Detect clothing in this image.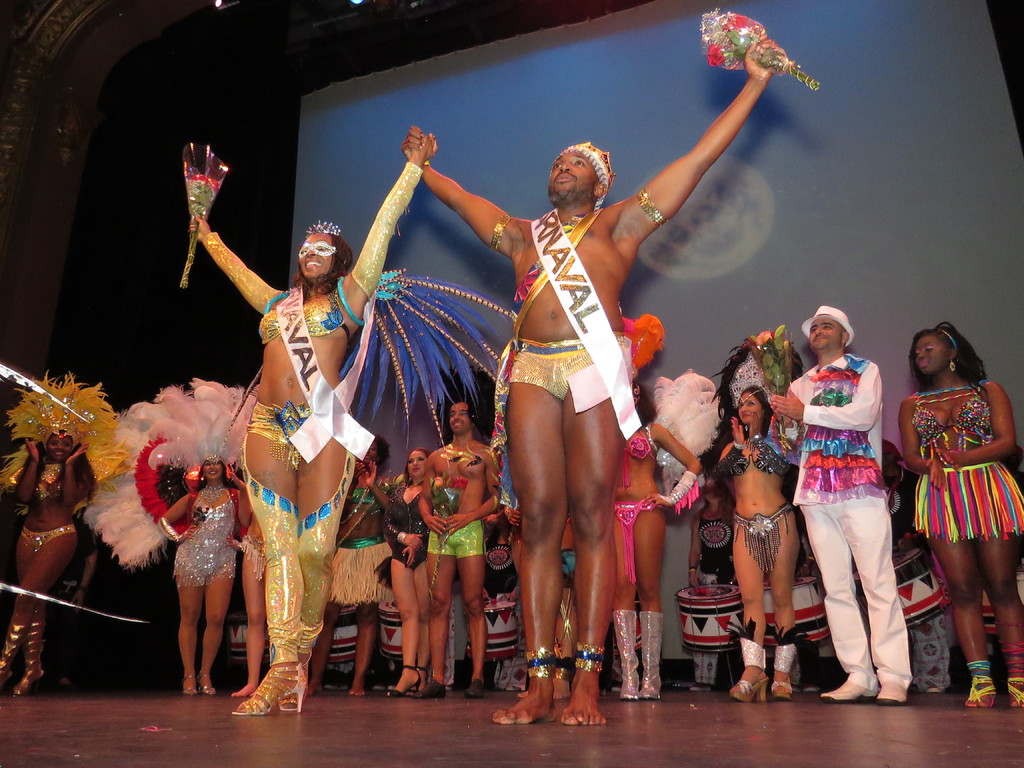
Detection: (left=21, top=524, right=76, bottom=552).
